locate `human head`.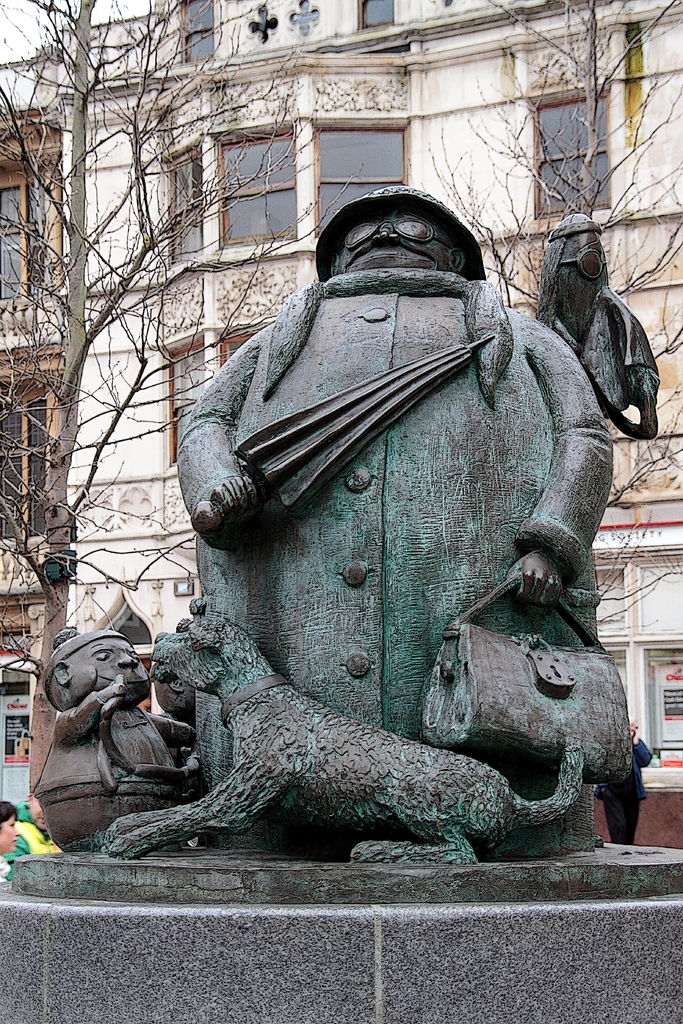
Bounding box: l=315, t=180, r=484, b=279.
